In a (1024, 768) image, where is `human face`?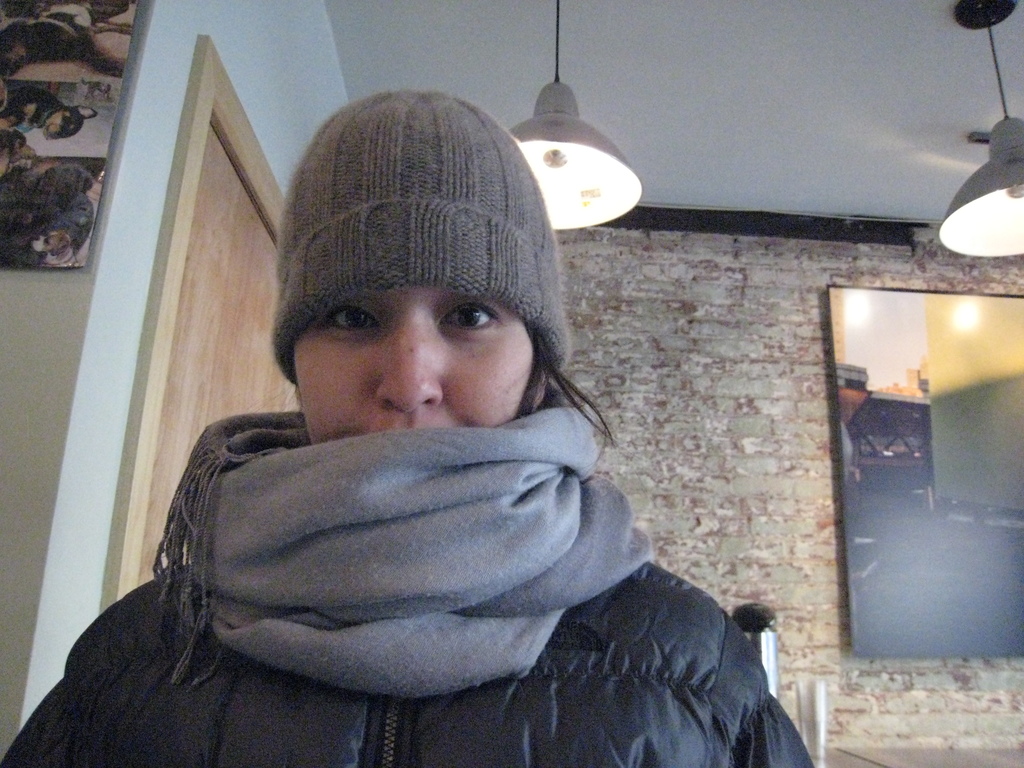
box=[285, 282, 532, 445].
